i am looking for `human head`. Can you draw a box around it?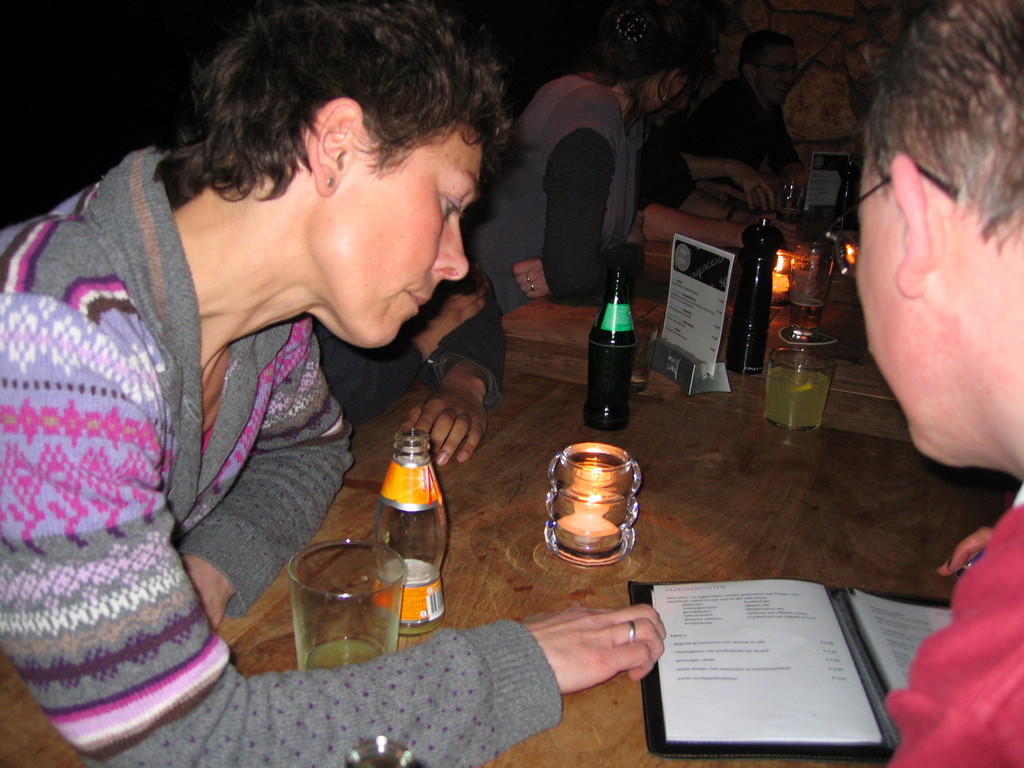
Sure, the bounding box is [x1=598, y1=6, x2=708, y2=109].
